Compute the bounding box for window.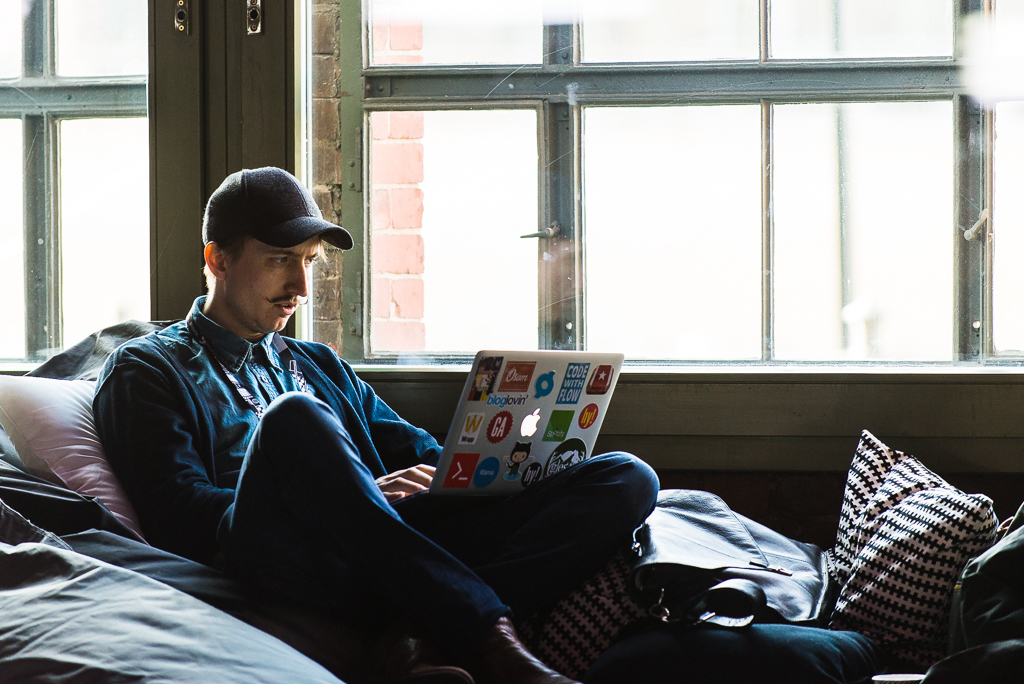
bbox=[0, 0, 153, 375].
